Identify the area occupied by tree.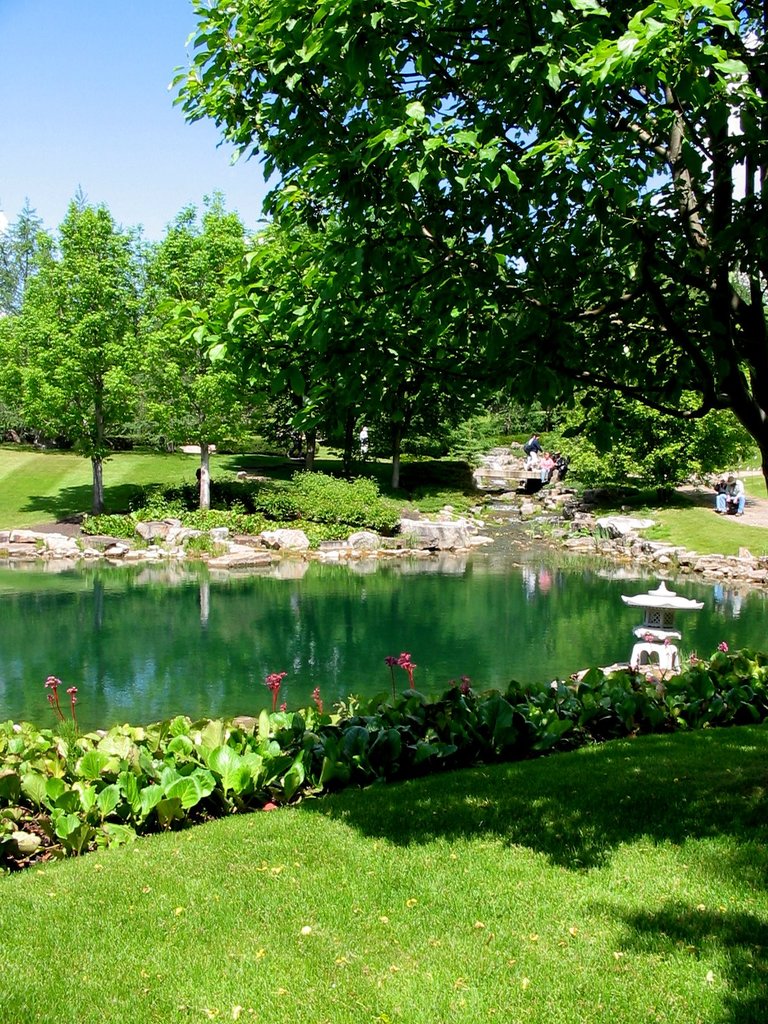
Area: <bbox>111, 202, 263, 526</bbox>.
